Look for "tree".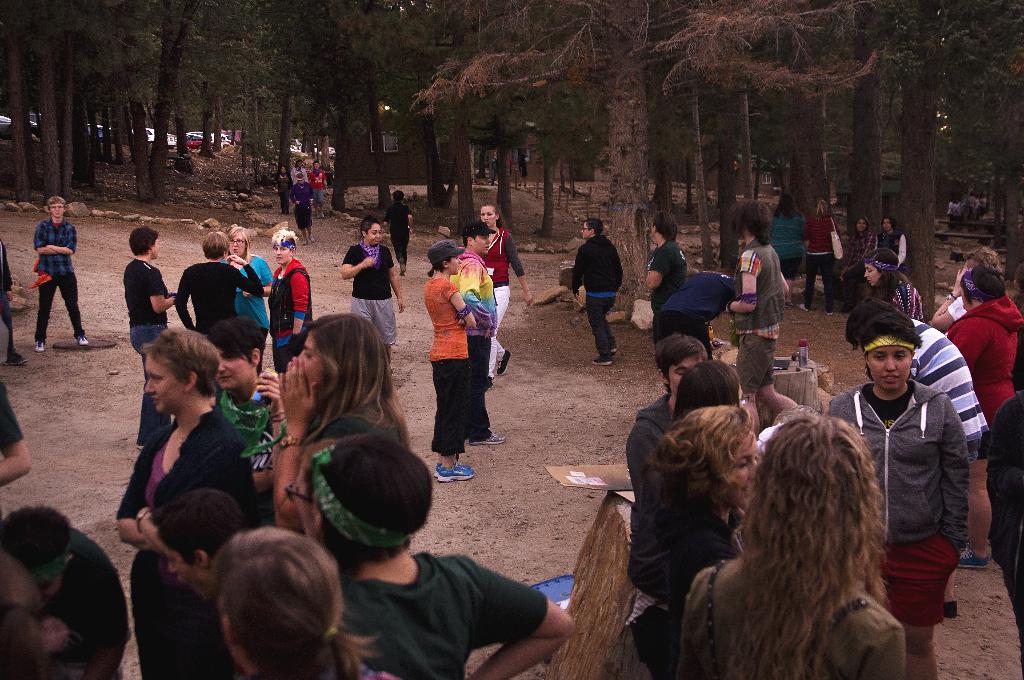
Found: (left=527, top=0, right=563, bottom=239).
